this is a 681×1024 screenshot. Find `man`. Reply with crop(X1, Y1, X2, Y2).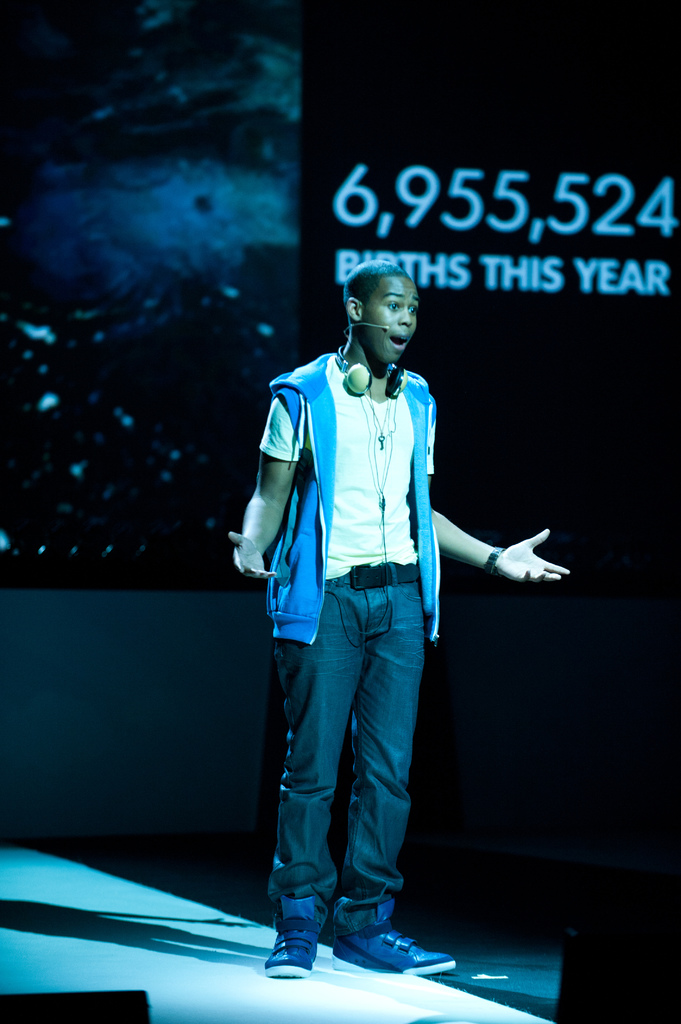
crop(239, 234, 539, 998).
